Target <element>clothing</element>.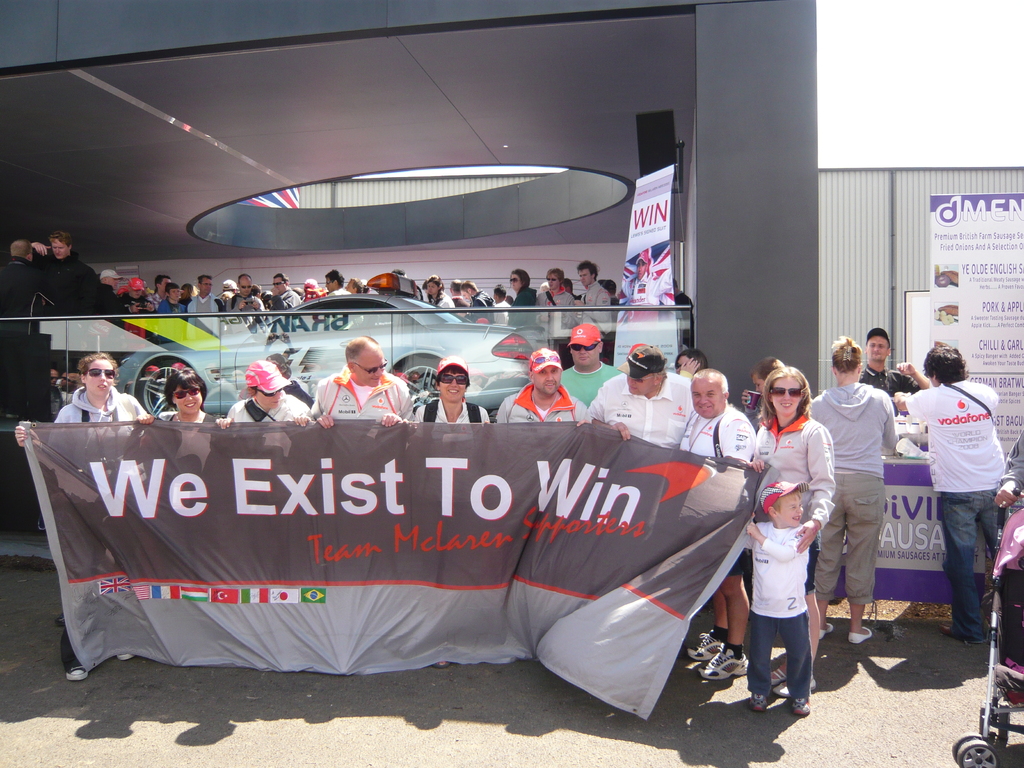
Target region: bbox=[40, 252, 100, 307].
